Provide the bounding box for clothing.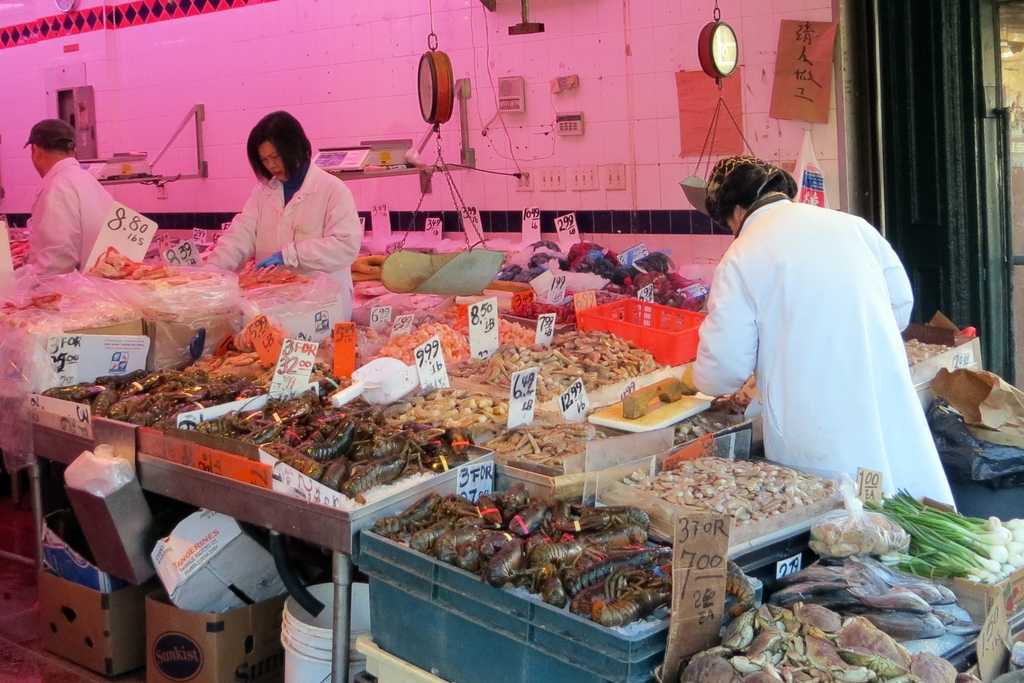
BBox(25, 154, 119, 271).
